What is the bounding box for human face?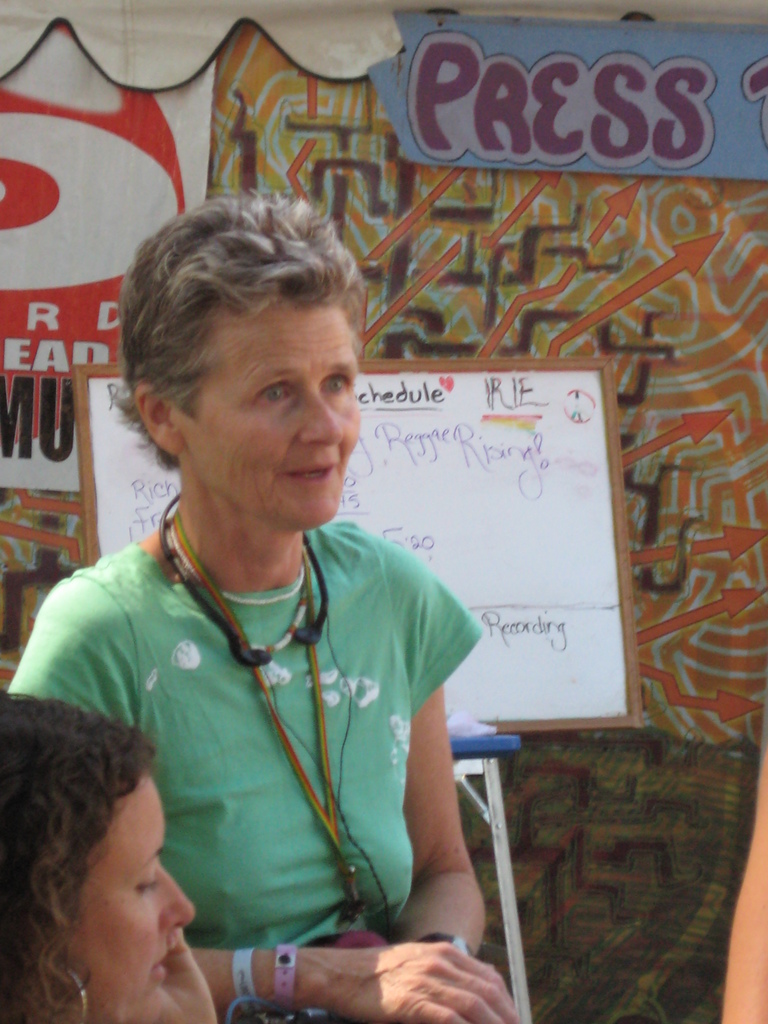
left=79, top=774, right=198, bottom=1023.
